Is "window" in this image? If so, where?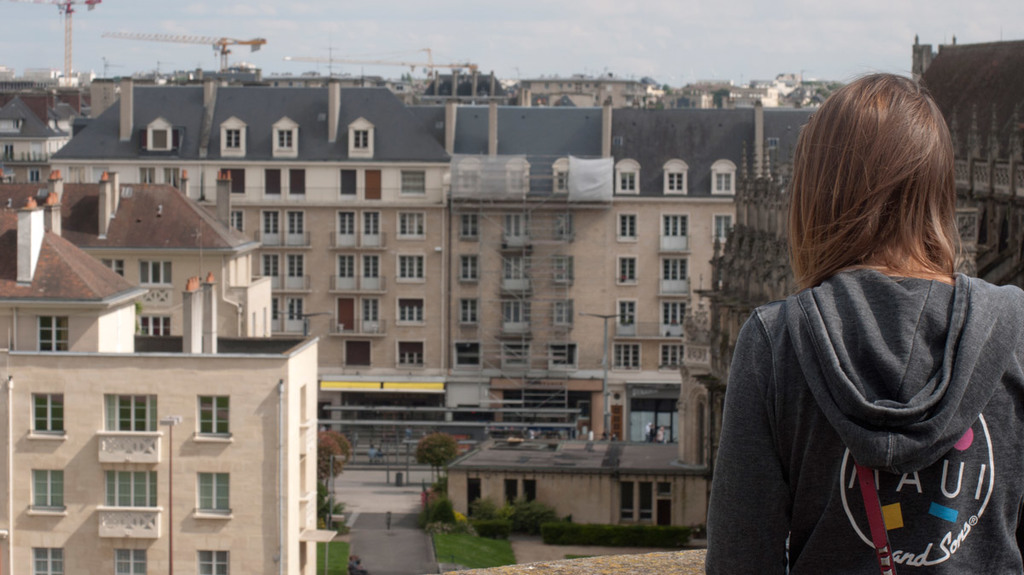
Yes, at detection(463, 300, 481, 324).
